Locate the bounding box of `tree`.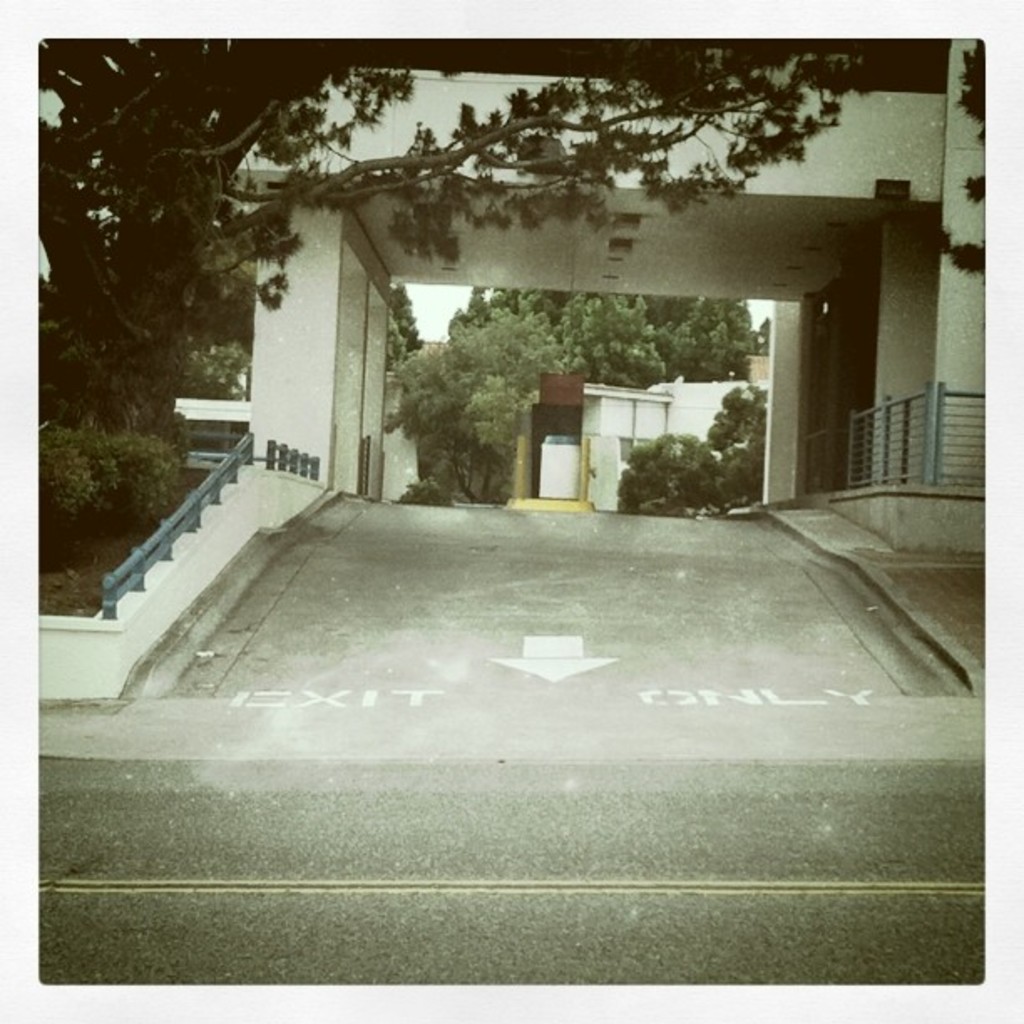
Bounding box: [x1=452, y1=273, x2=556, y2=345].
